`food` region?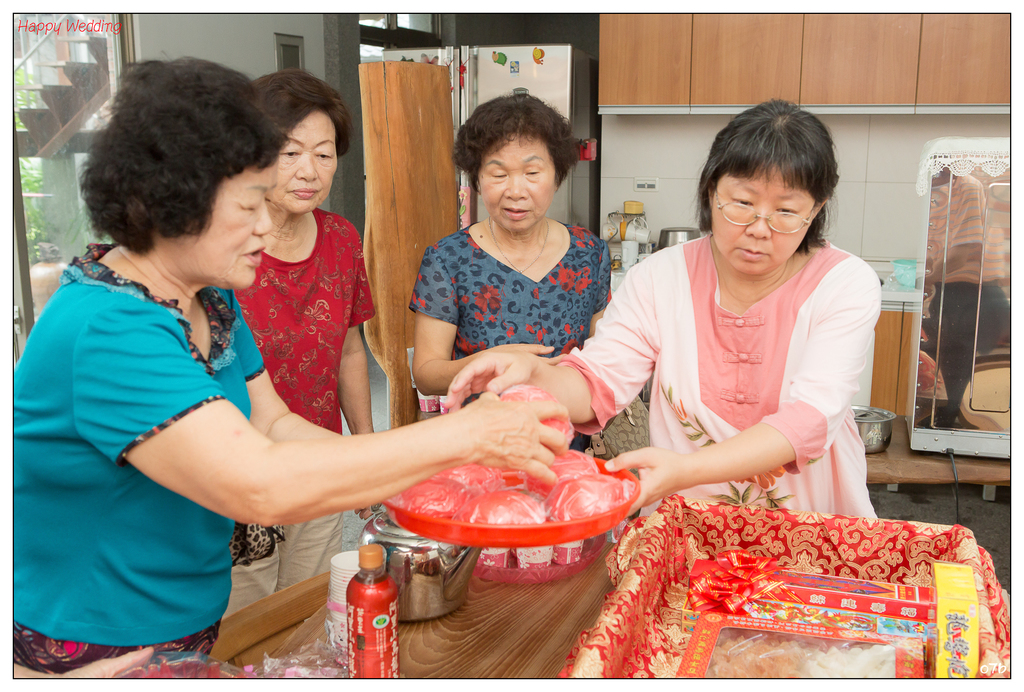
{"x1": 461, "y1": 487, "x2": 560, "y2": 525}
